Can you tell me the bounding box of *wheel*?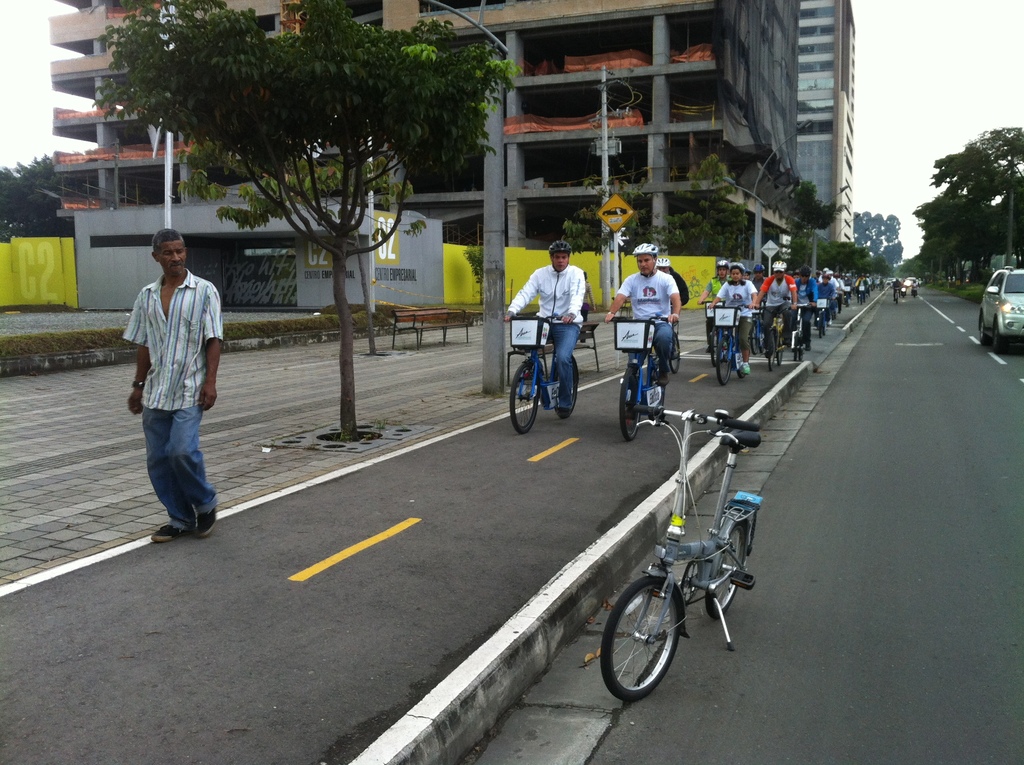
pyautogui.locateOnScreen(984, 315, 1001, 352).
